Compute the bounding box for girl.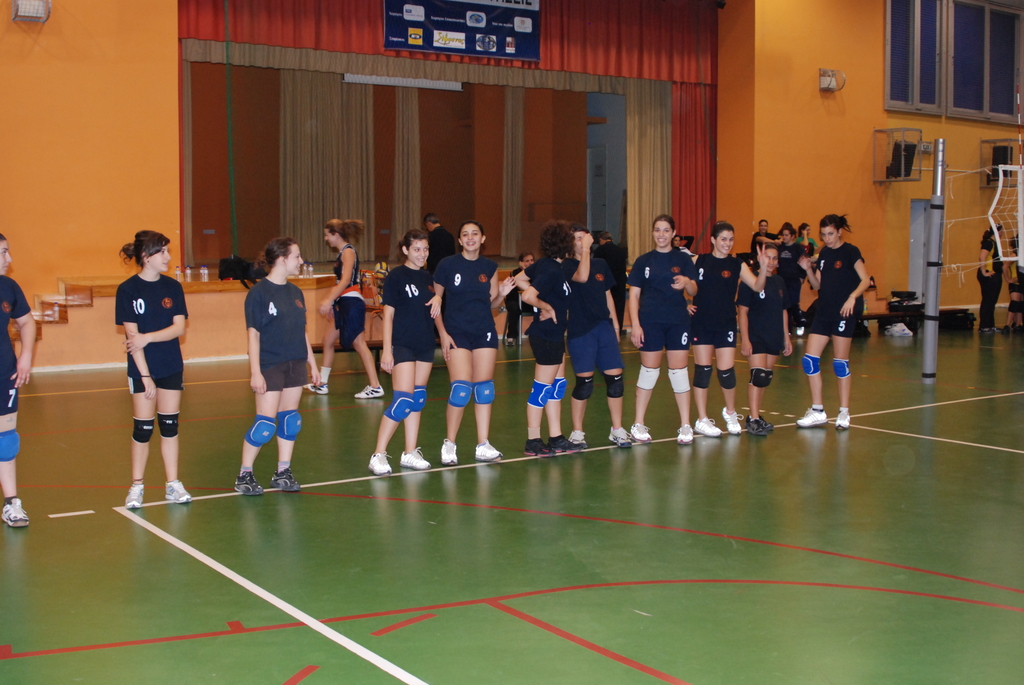
307,217,388,397.
